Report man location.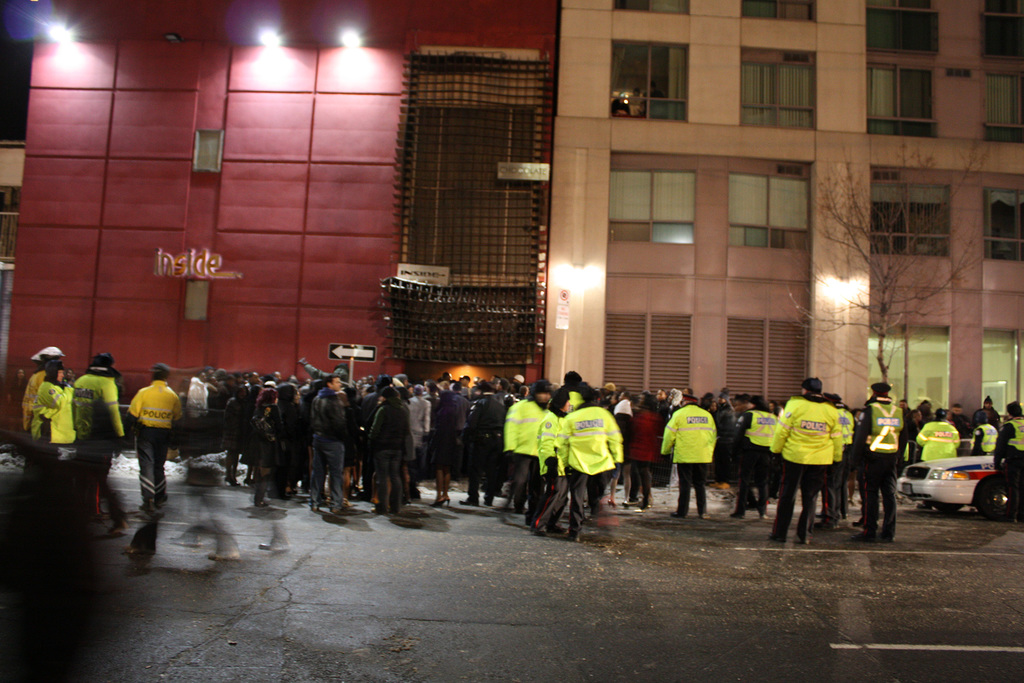
Report: {"left": 854, "top": 381, "right": 902, "bottom": 541}.
